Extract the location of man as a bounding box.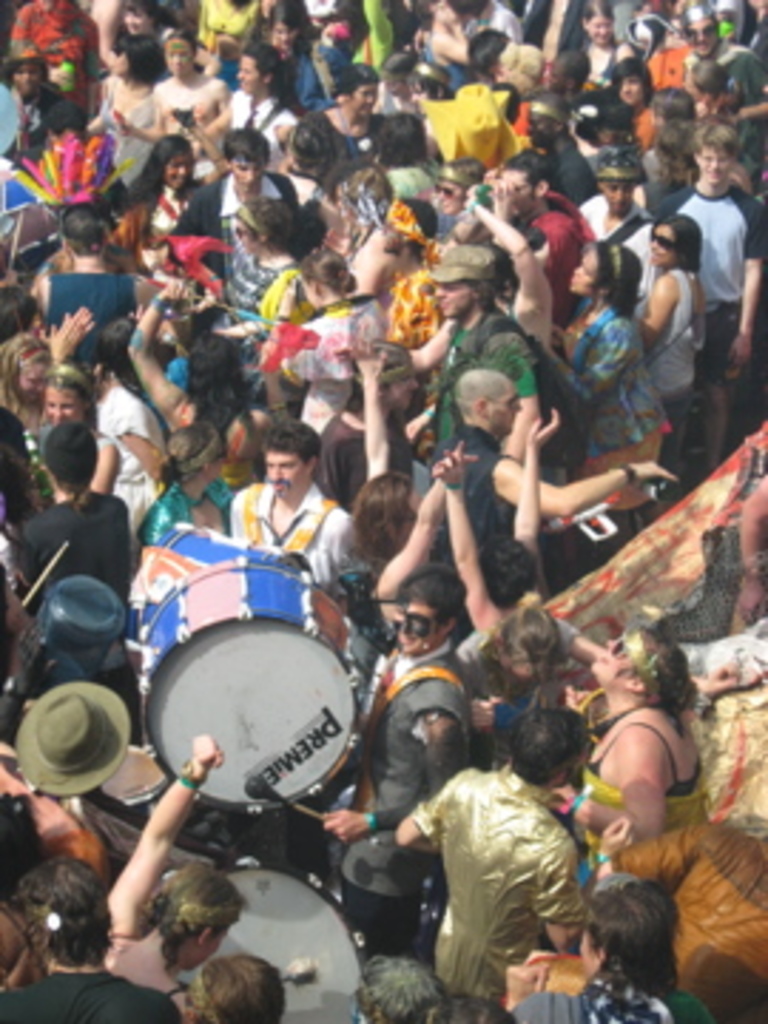
[x1=575, y1=139, x2=694, y2=293].
